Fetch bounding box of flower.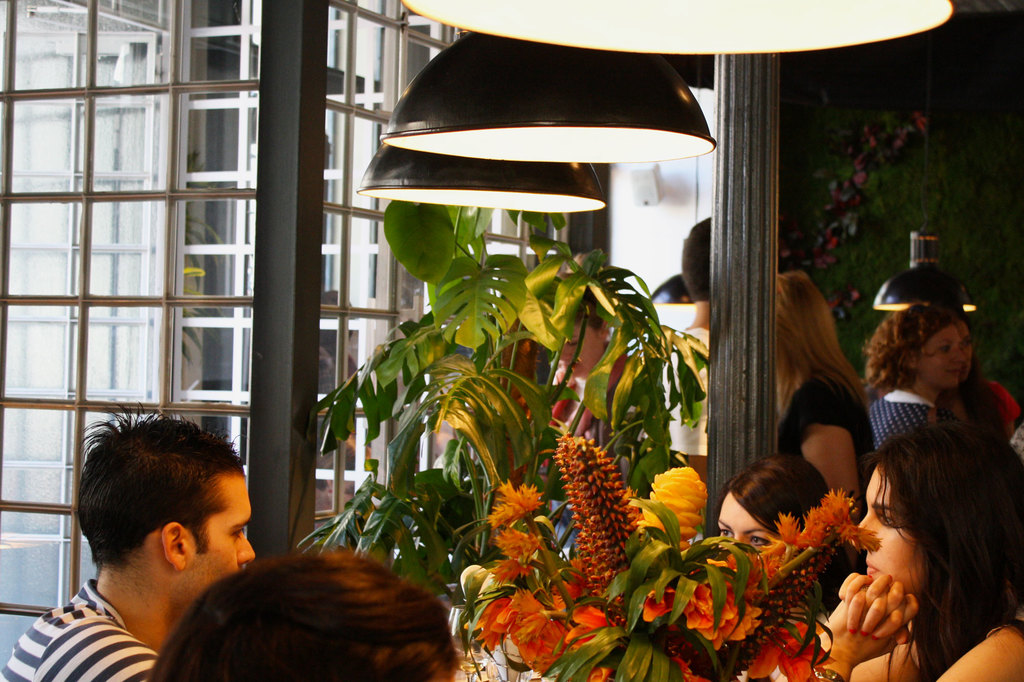
Bbox: BBox(746, 621, 834, 681).
